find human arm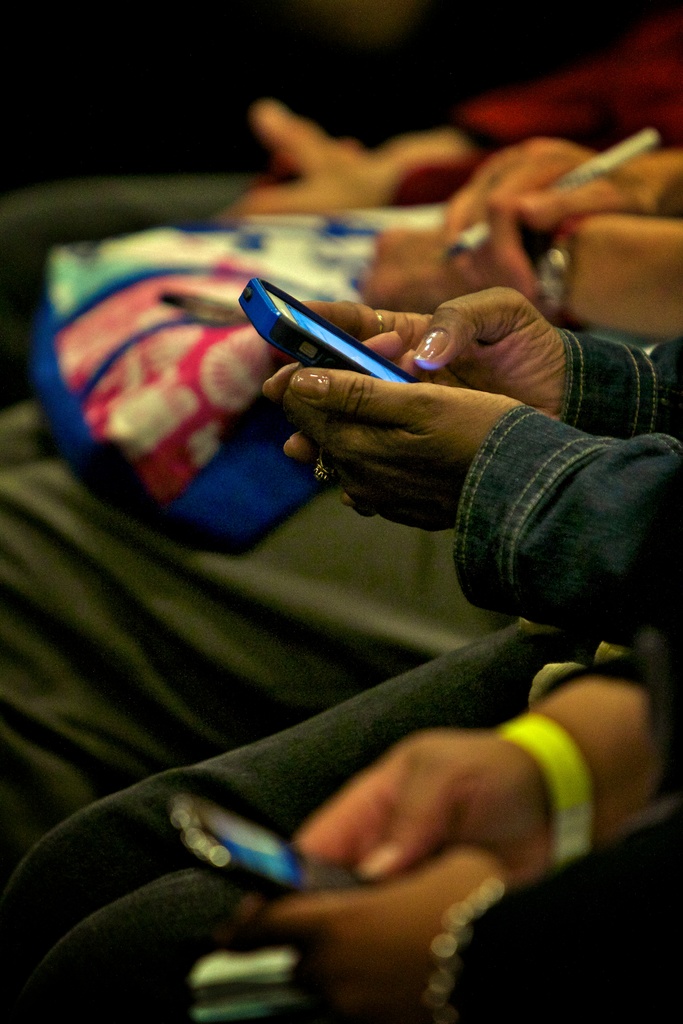
(279, 281, 682, 467)
